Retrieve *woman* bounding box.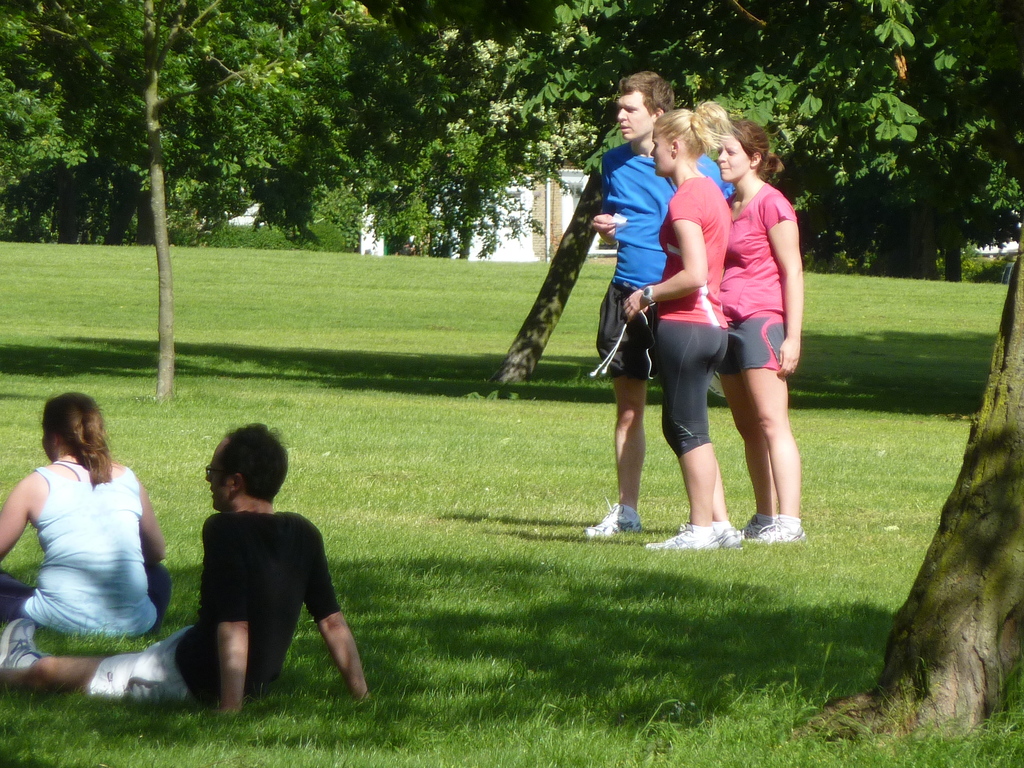
Bounding box: region(620, 99, 747, 547).
